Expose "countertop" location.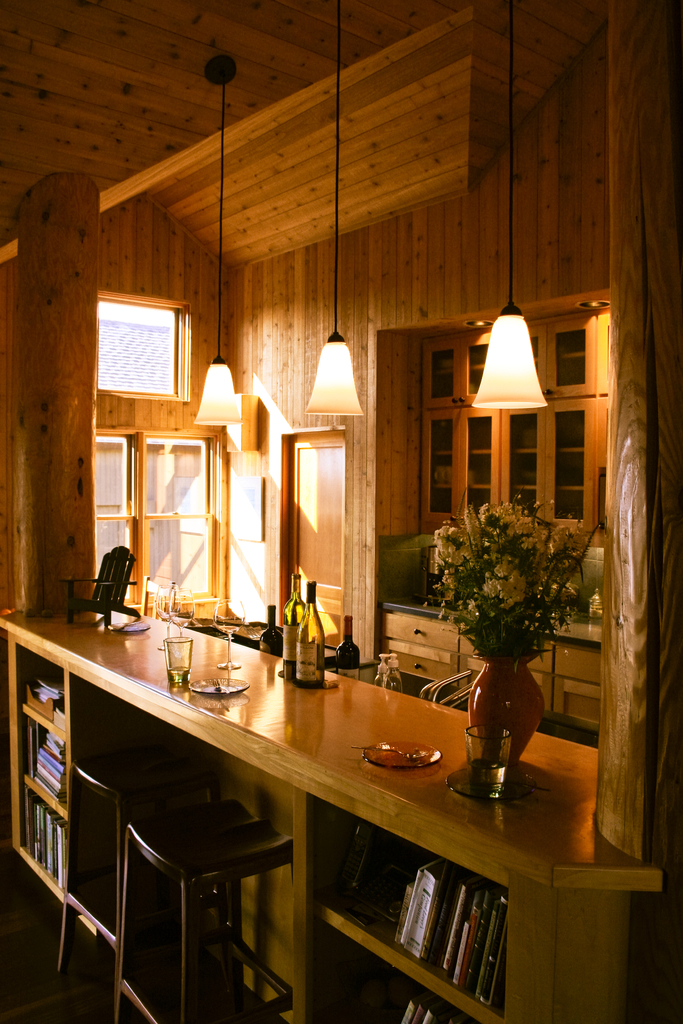
Exposed at [x1=0, y1=602, x2=675, y2=1023].
